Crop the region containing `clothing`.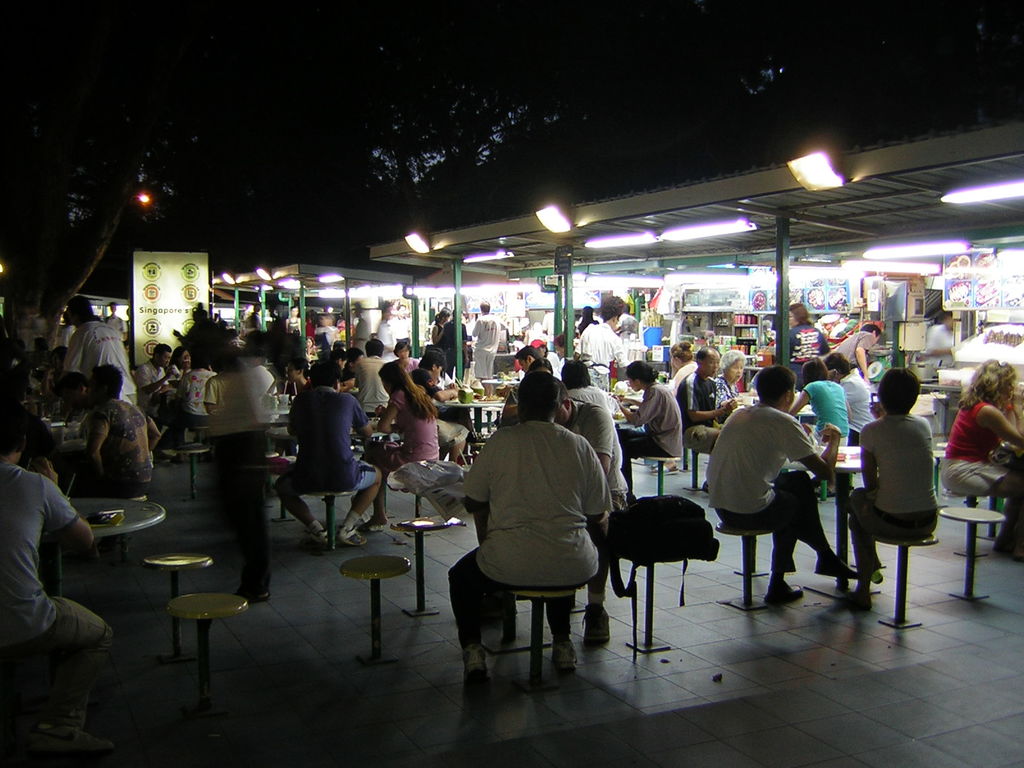
Crop region: <bbox>804, 381, 855, 451</bbox>.
